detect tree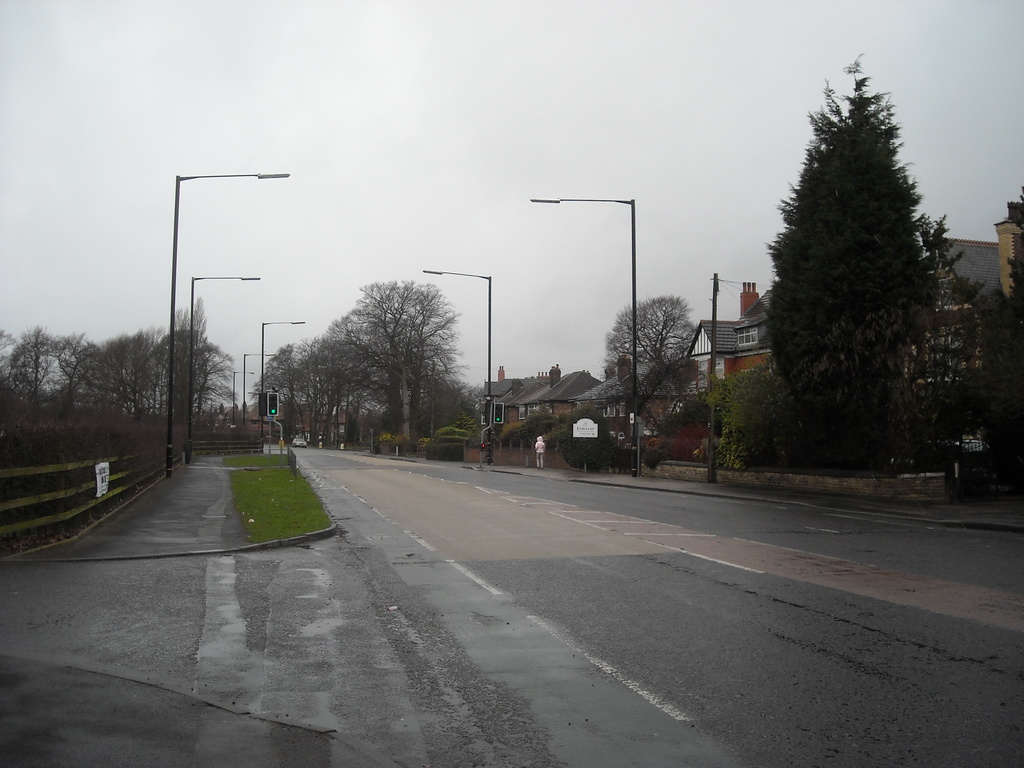
detection(666, 356, 712, 400)
